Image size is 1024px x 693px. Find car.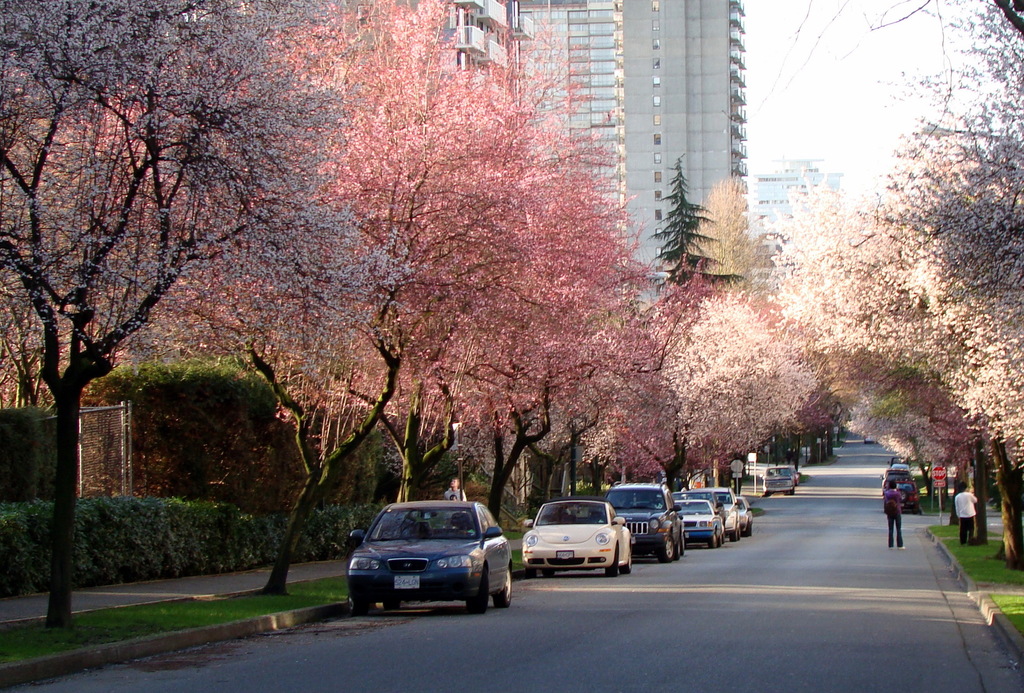
locate(340, 501, 515, 617).
